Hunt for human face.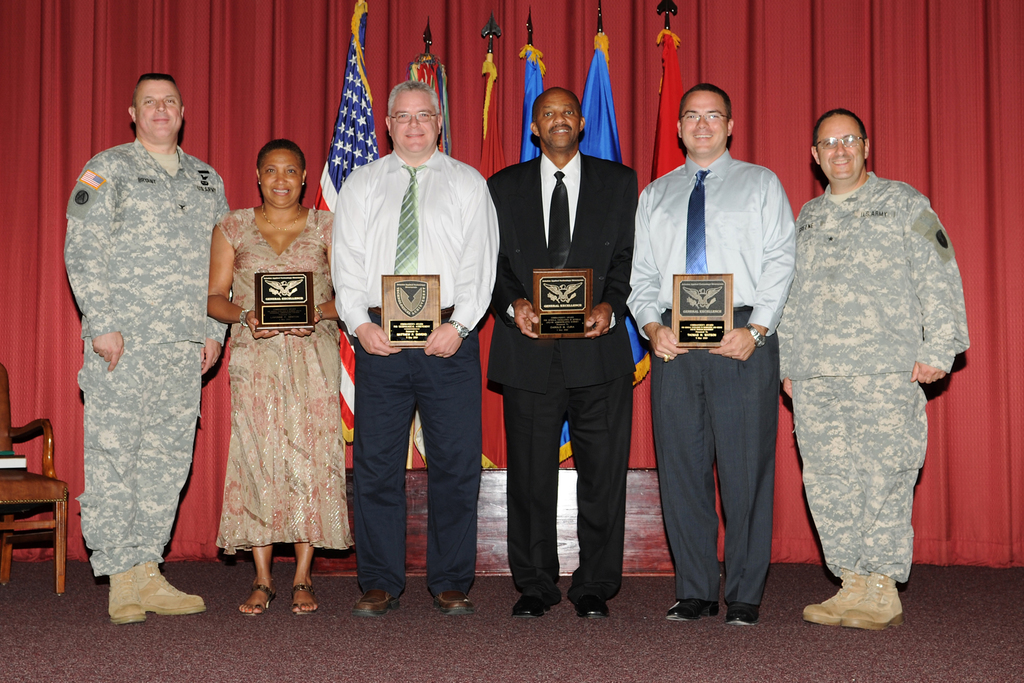
Hunted down at 819 119 867 181.
